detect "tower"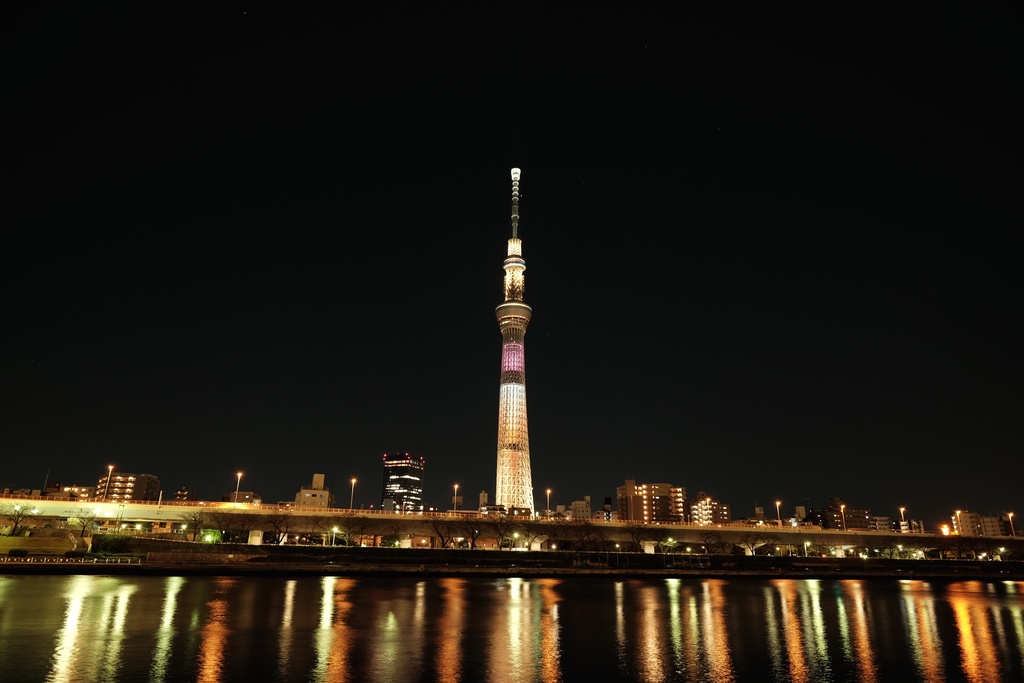
(372,441,429,518)
